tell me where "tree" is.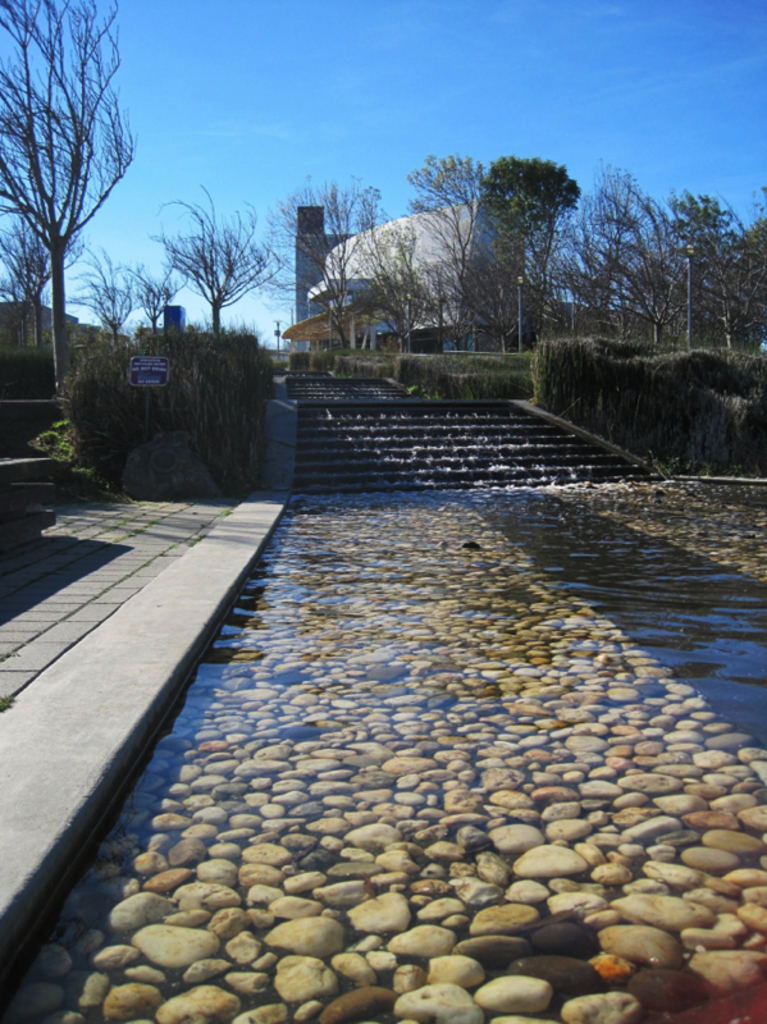
"tree" is at Rect(476, 160, 580, 357).
